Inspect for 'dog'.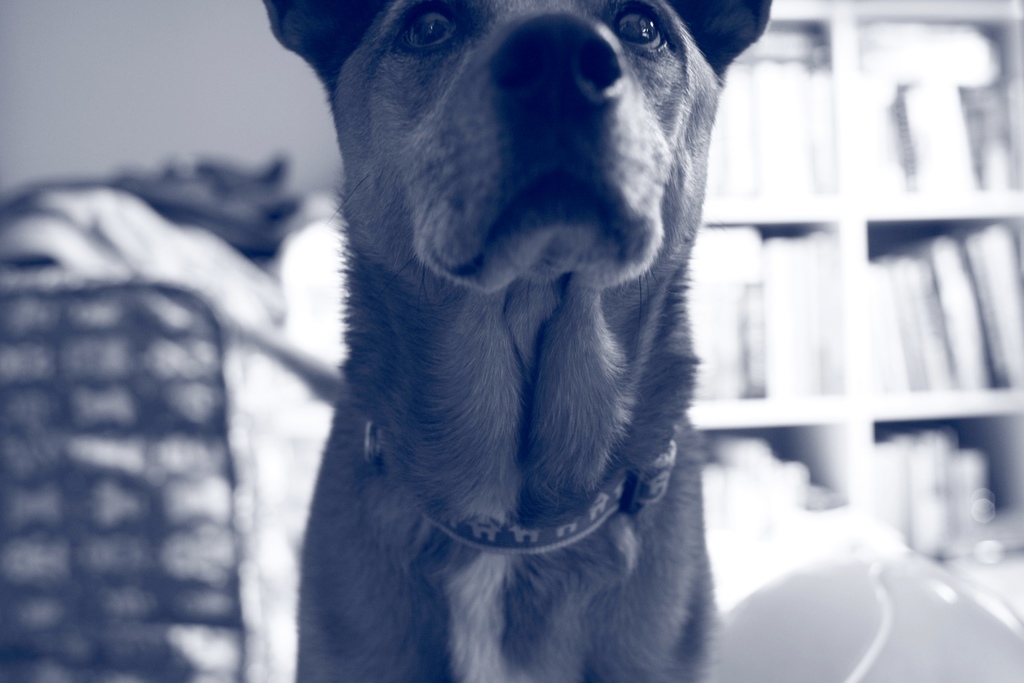
Inspection: Rect(262, 0, 774, 682).
